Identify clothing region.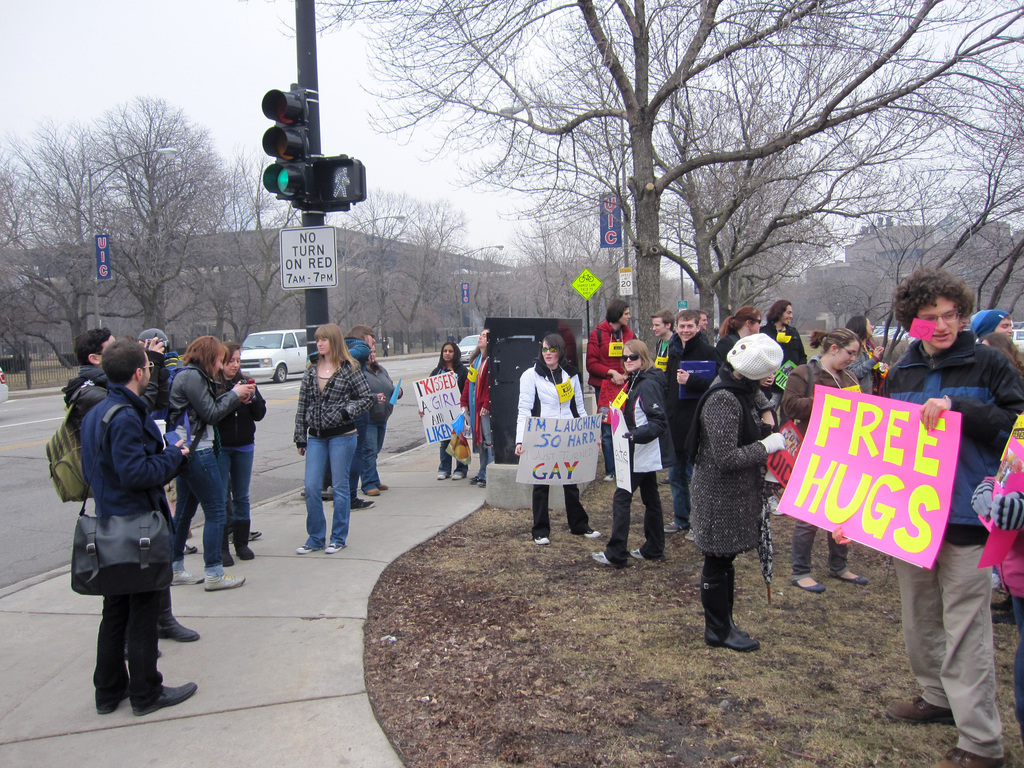
Region: [left=350, top=367, right=388, bottom=502].
